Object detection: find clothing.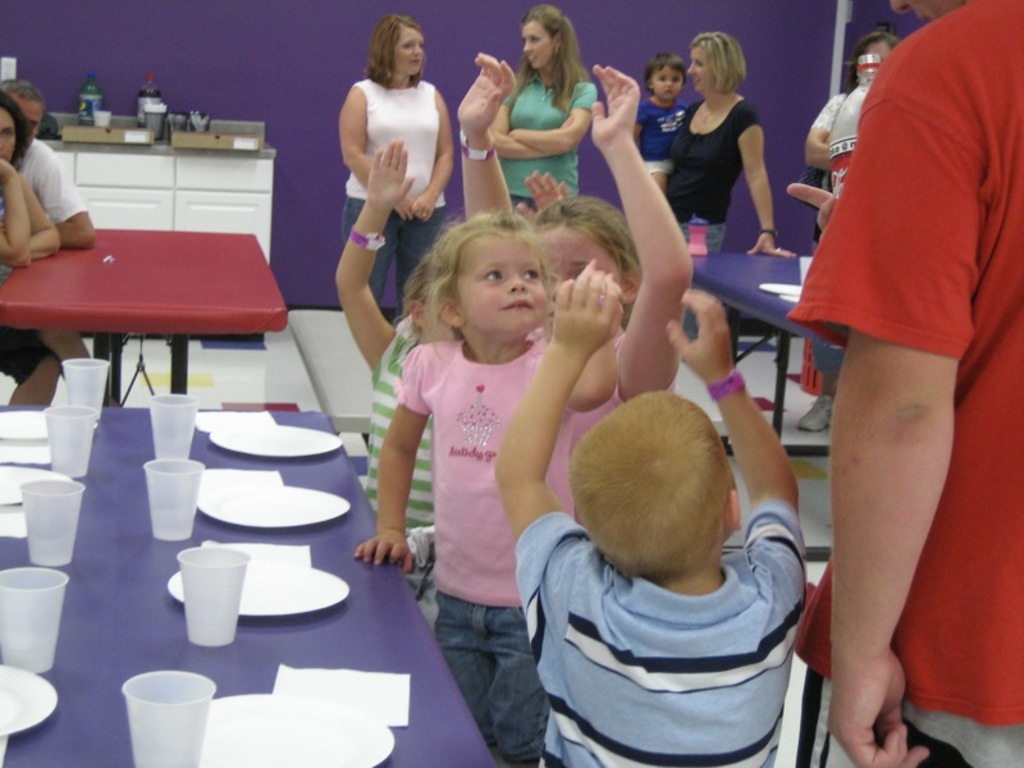
[x1=340, y1=76, x2=458, y2=311].
